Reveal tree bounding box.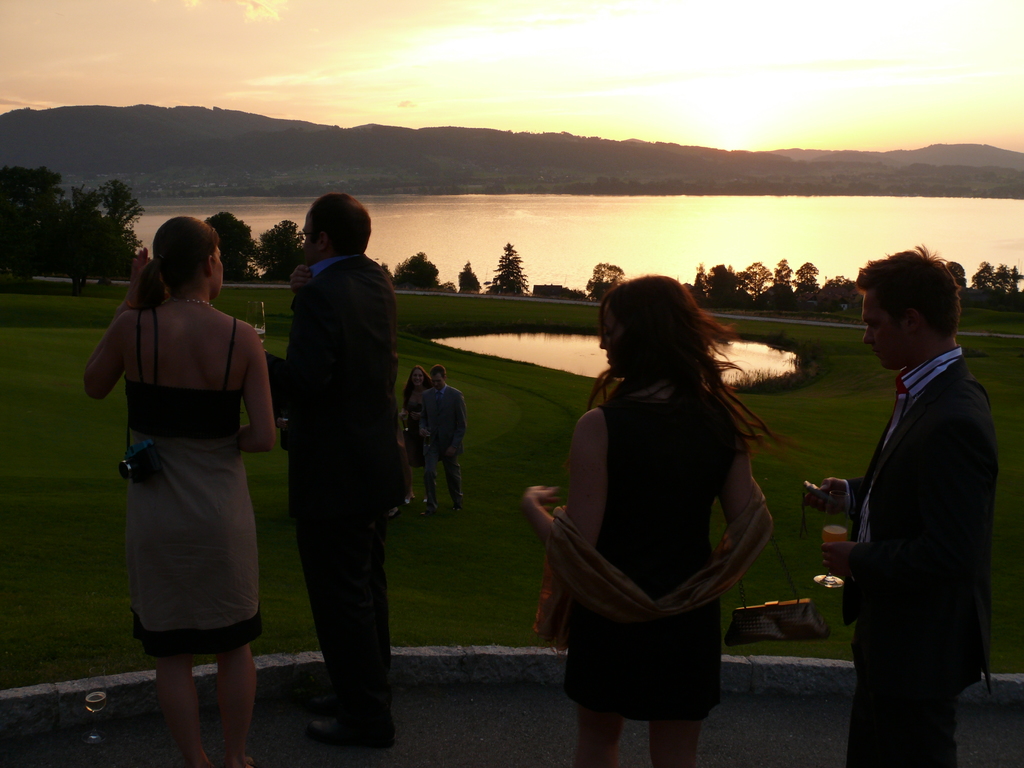
Revealed: 252 217 310 279.
